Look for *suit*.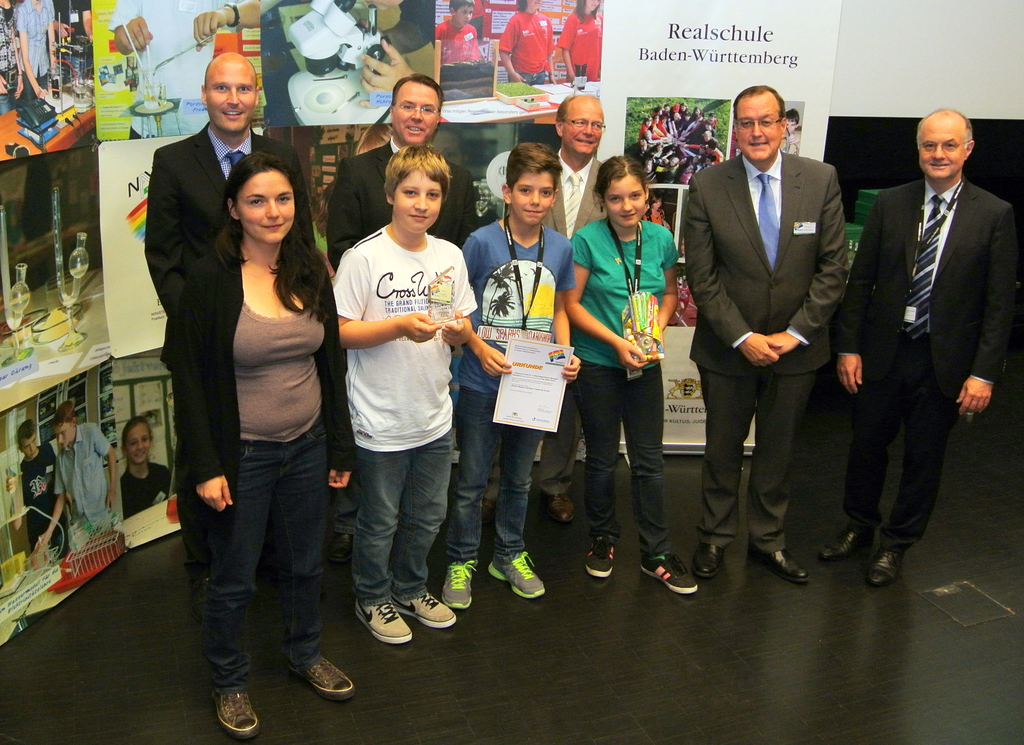
Found: x1=698 y1=83 x2=872 y2=567.
